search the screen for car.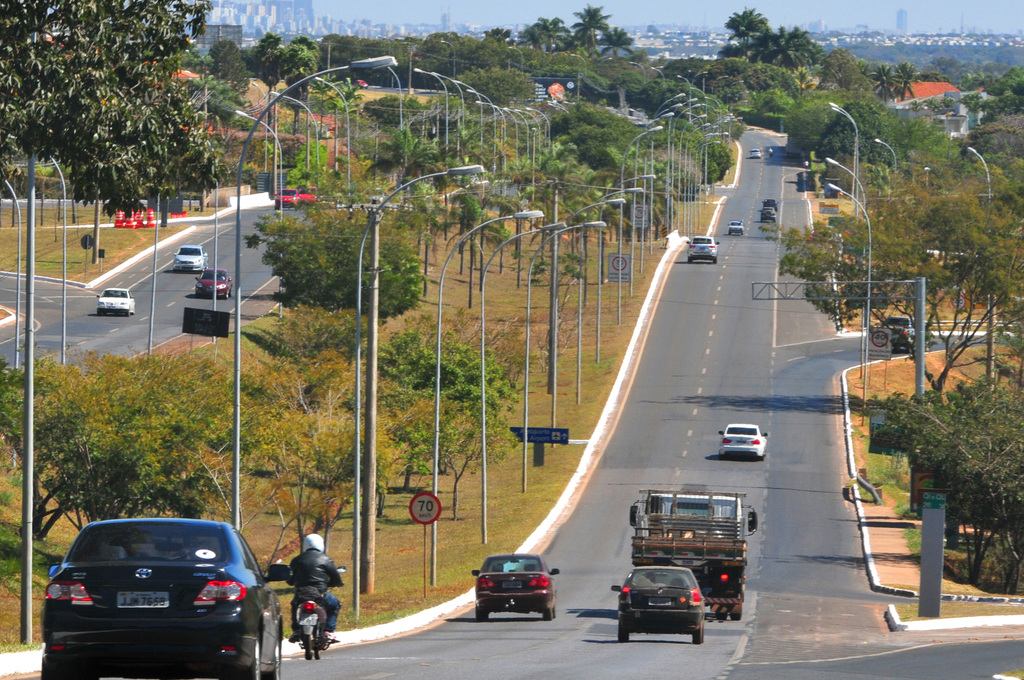
Found at 195/264/235/298.
